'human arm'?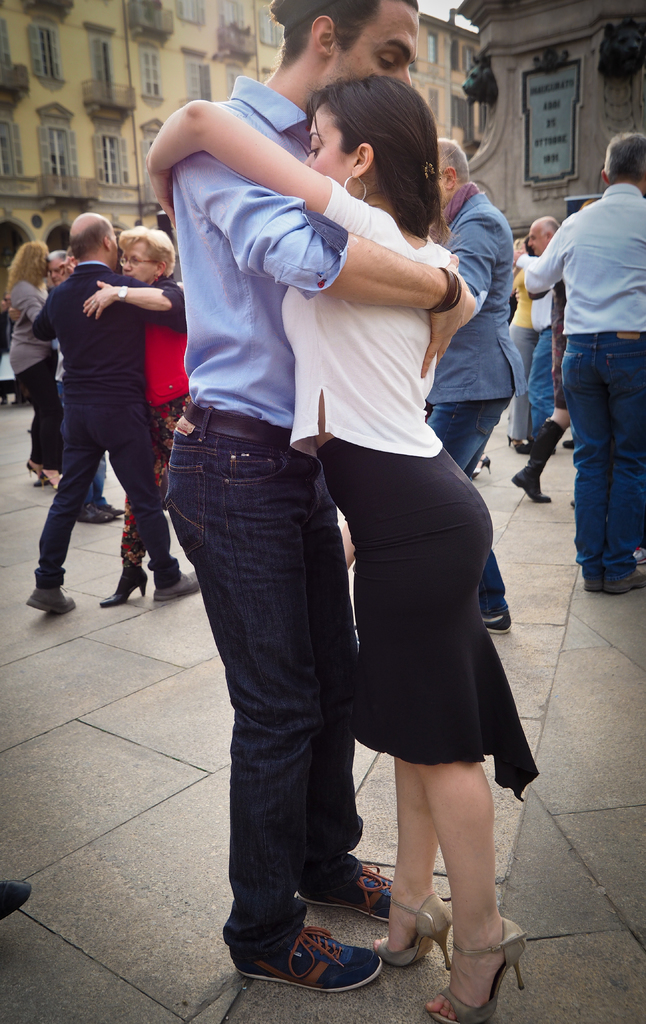
[181, 148, 475, 378]
